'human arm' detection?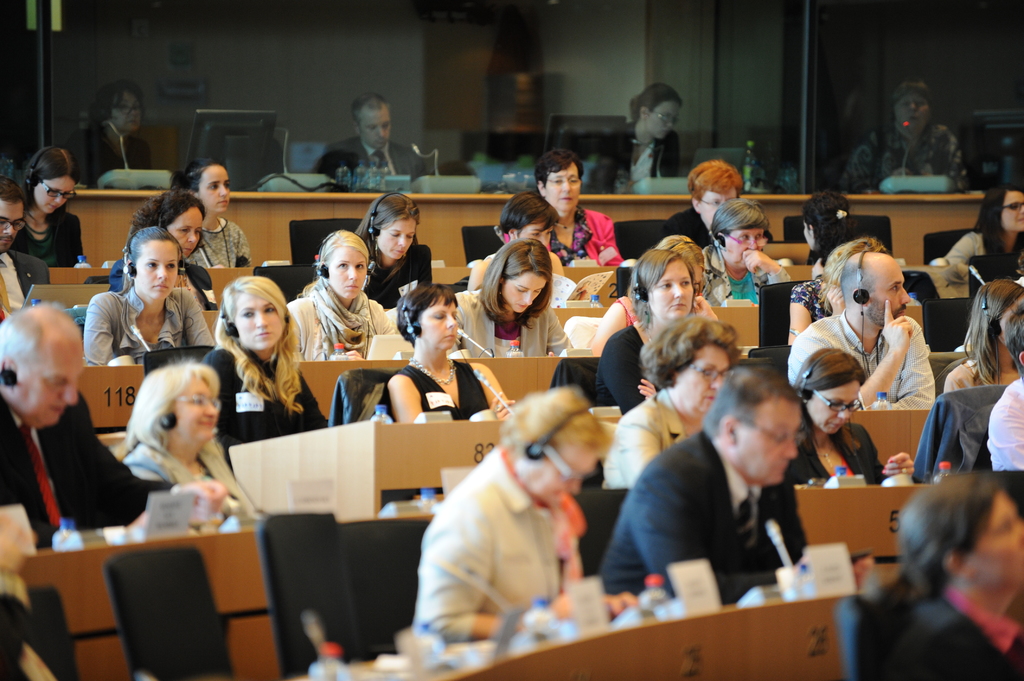
select_region(407, 498, 558, 648)
